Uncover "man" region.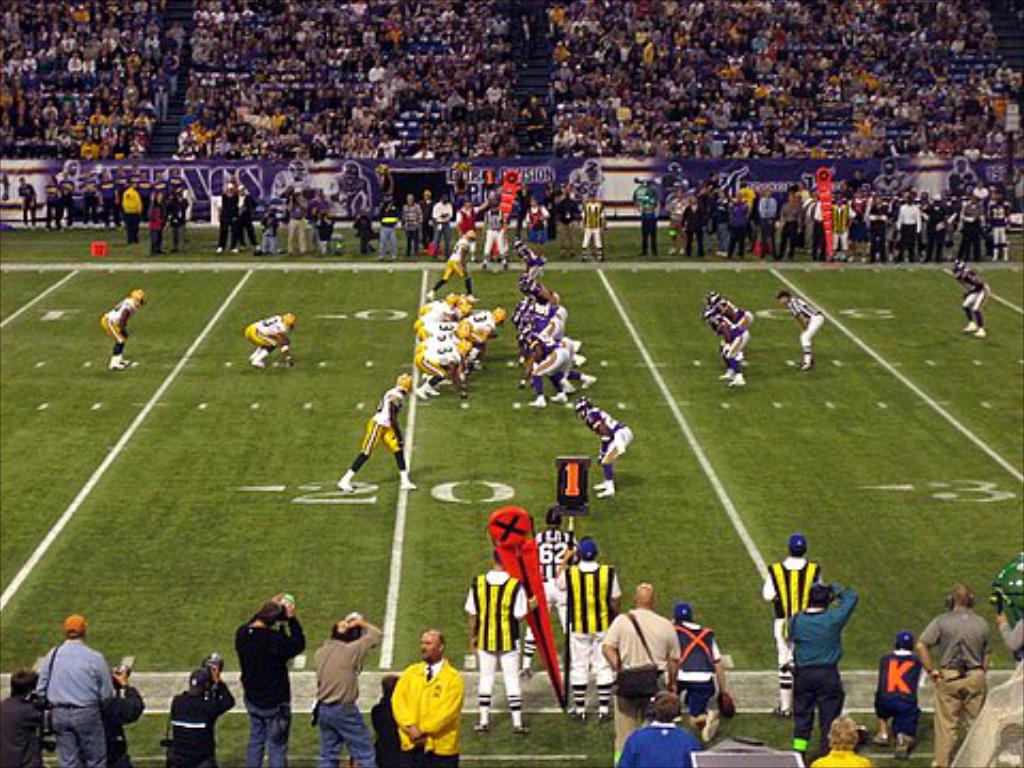
Uncovered: BBox(602, 582, 678, 766).
